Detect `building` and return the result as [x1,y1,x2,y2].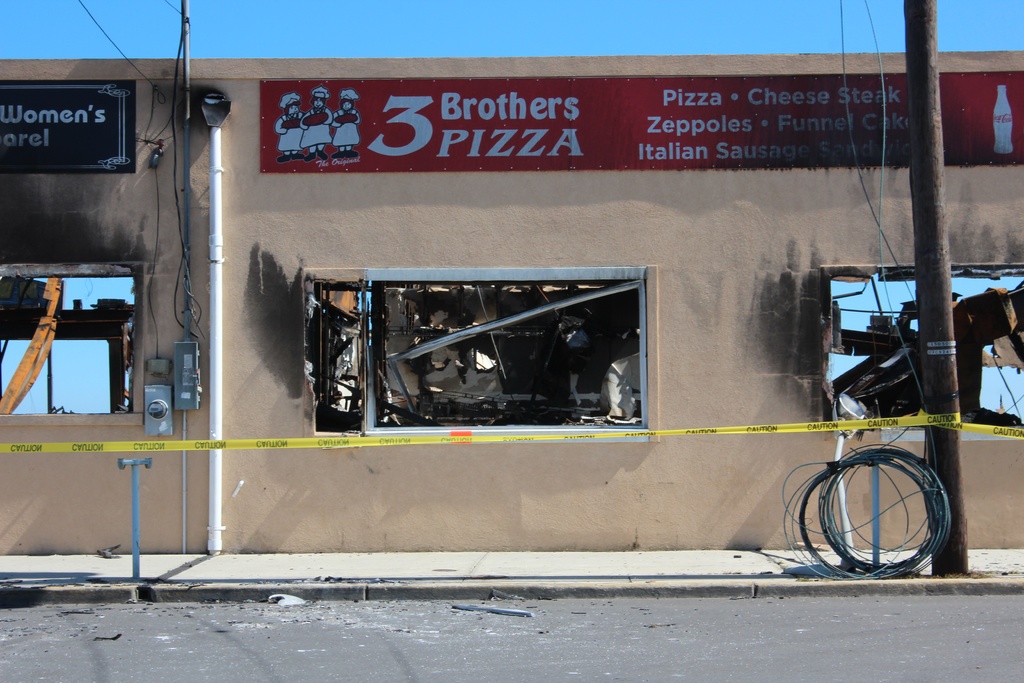
[2,47,1023,558].
